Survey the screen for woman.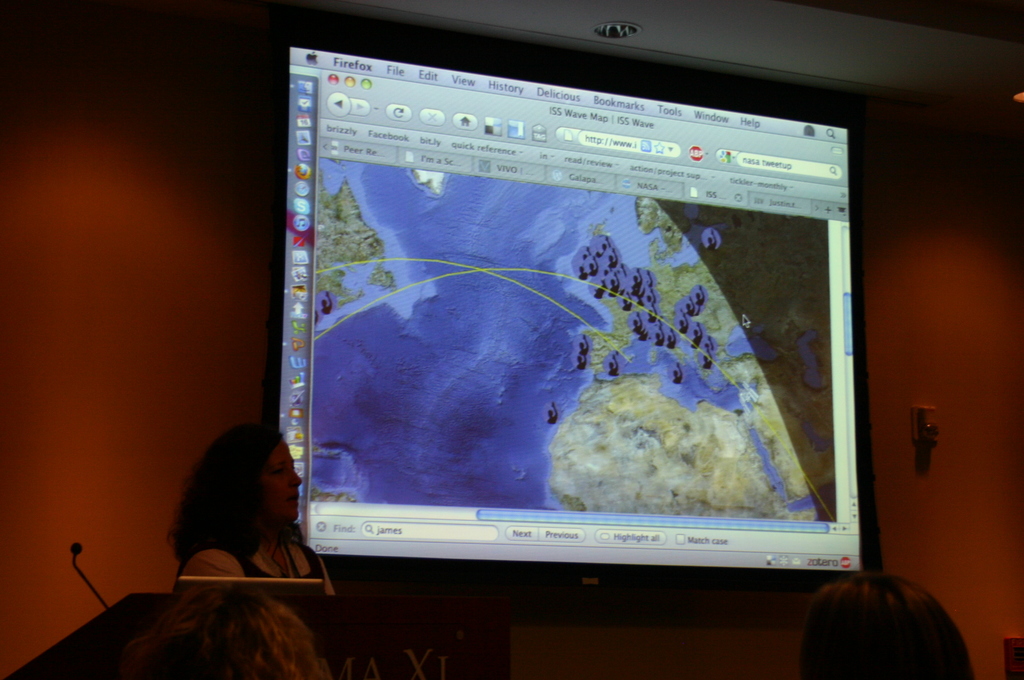
Survey found: select_region(788, 578, 975, 679).
